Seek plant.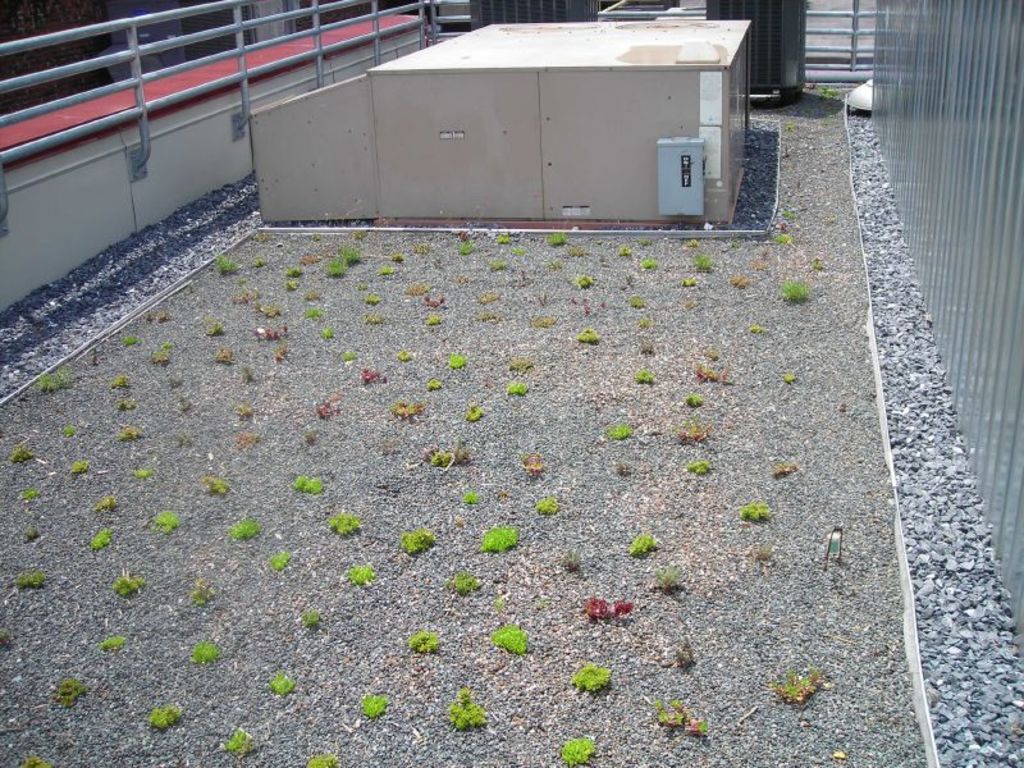
bbox=(110, 372, 128, 389).
